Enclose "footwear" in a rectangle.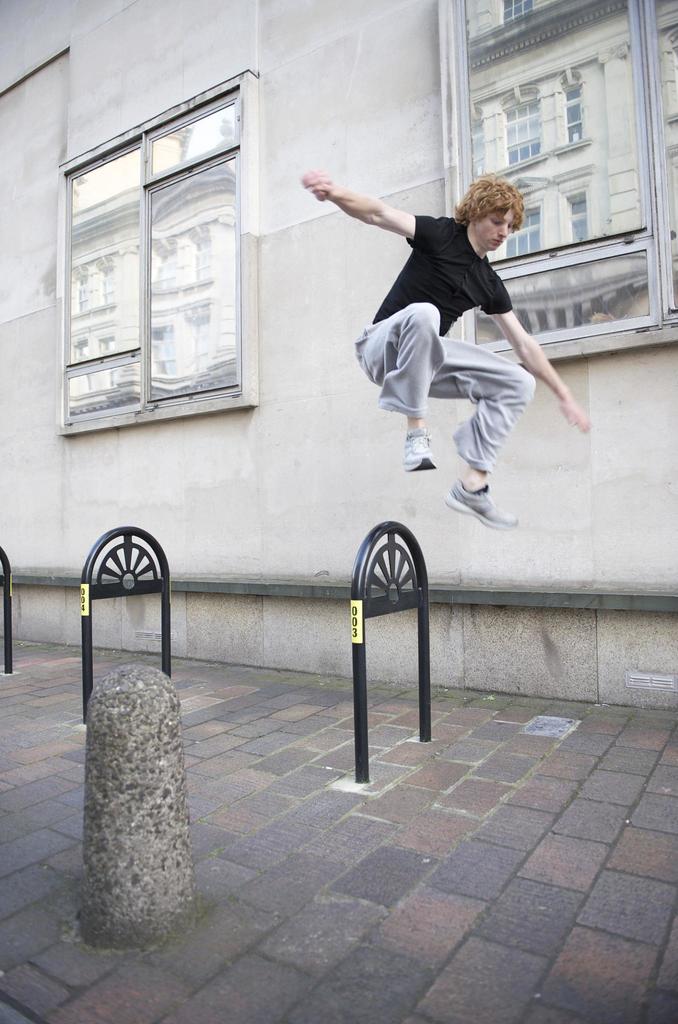
left=445, top=467, right=517, bottom=533.
